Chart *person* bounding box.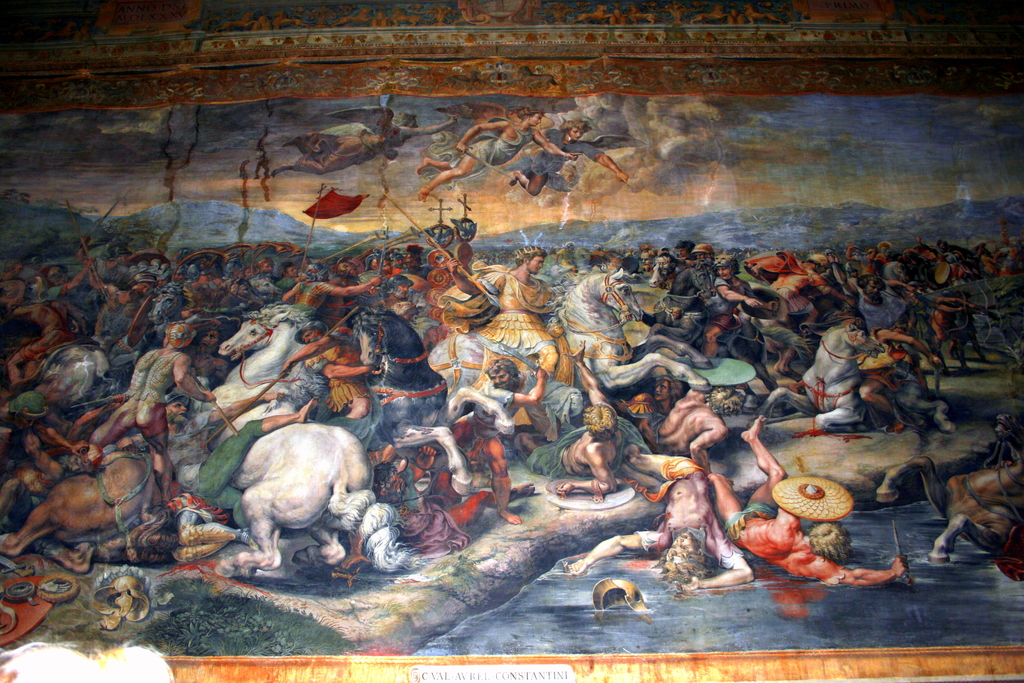
Charted: 47 258 92 300.
